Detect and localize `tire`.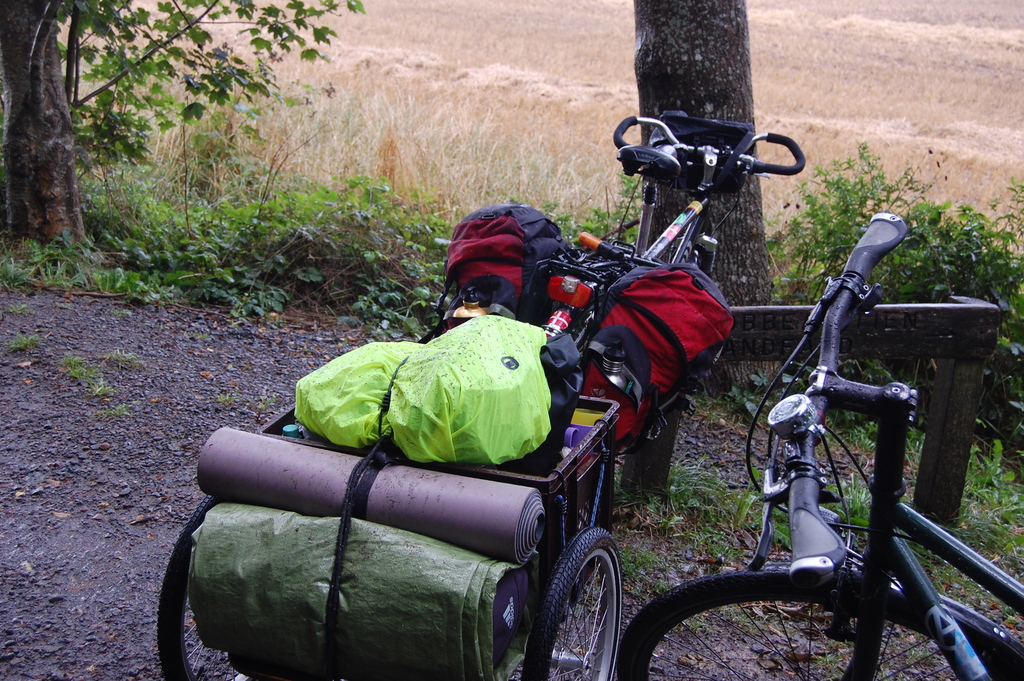
Localized at x1=626, y1=570, x2=1023, y2=680.
